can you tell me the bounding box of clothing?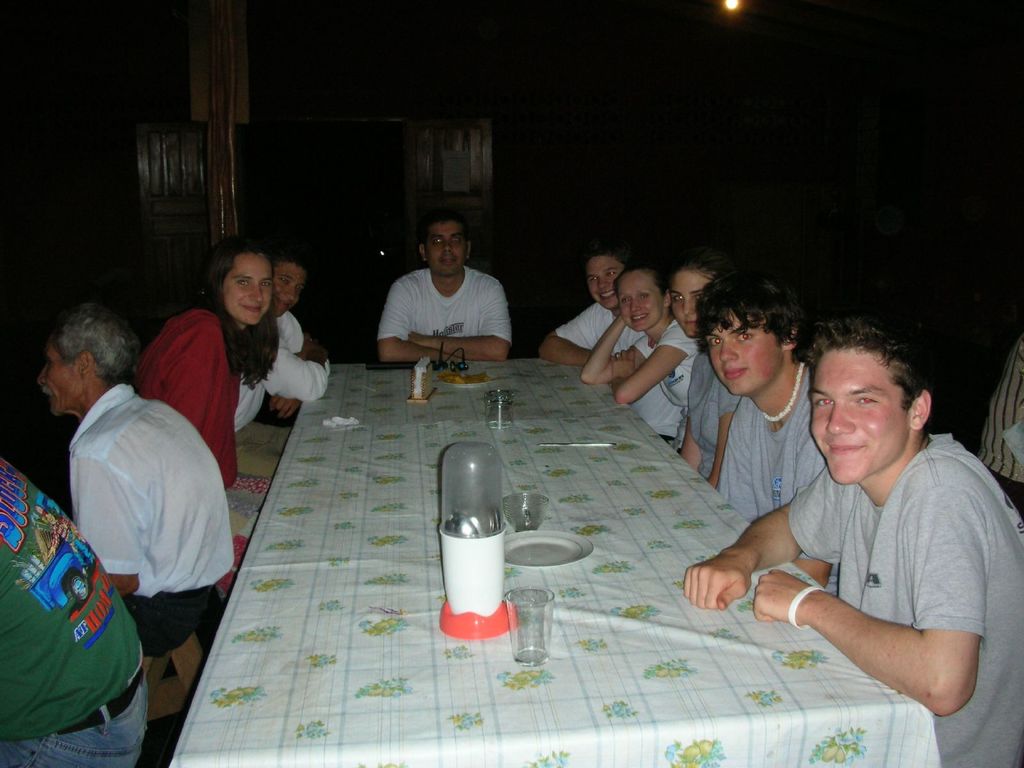
pyautogui.locateOnScreen(548, 301, 681, 440).
